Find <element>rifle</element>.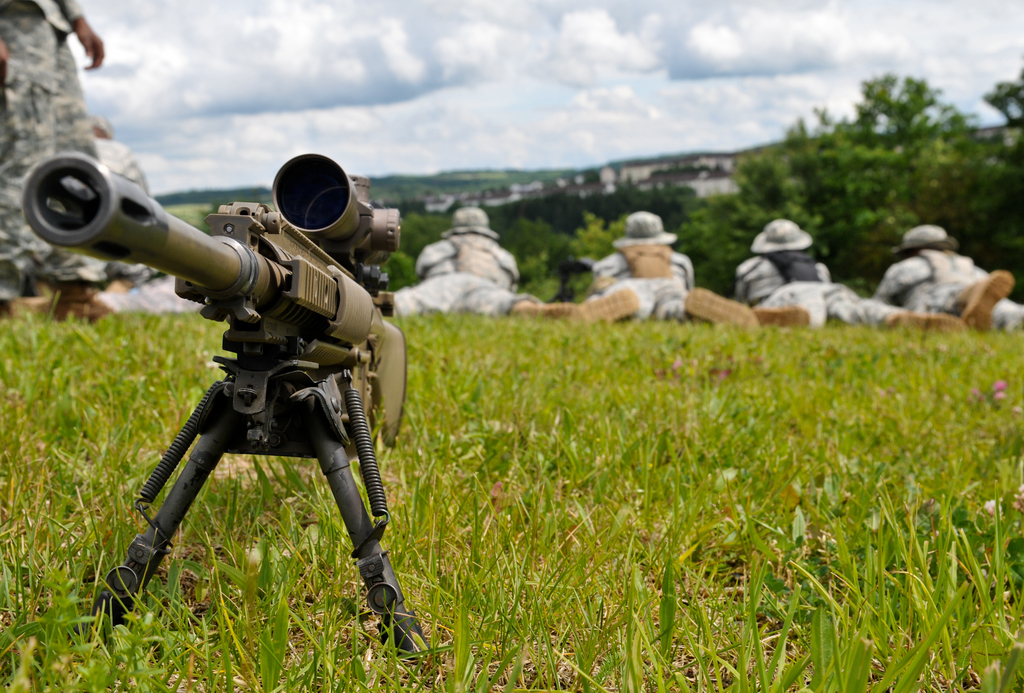
Rect(37, 182, 437, 676).
